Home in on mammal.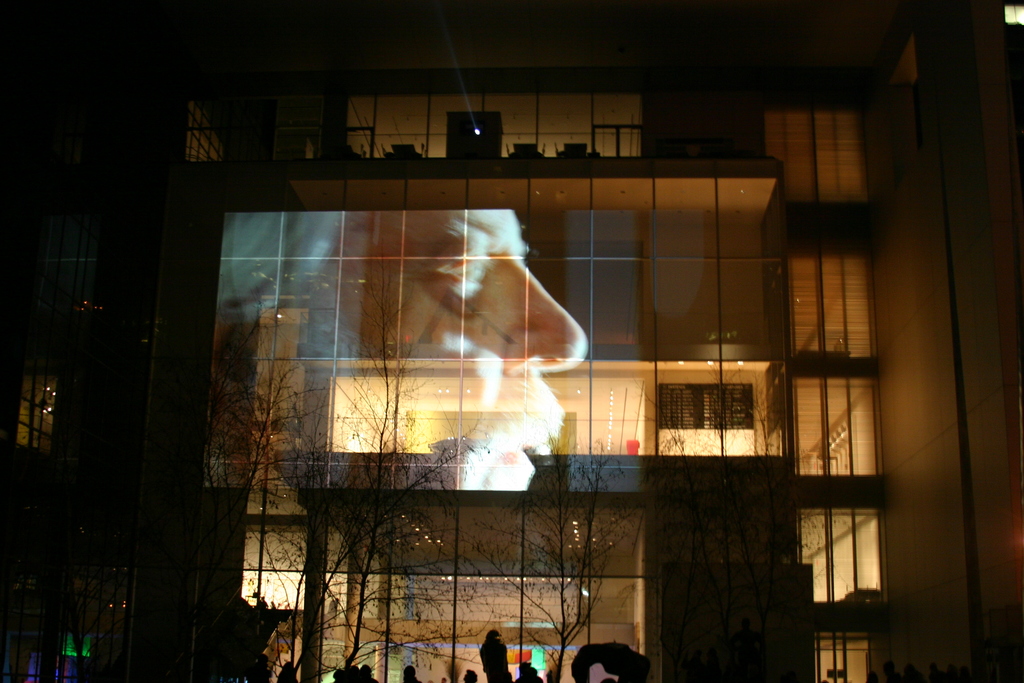
Homed in at bbox(887, 664, 900, 682).
